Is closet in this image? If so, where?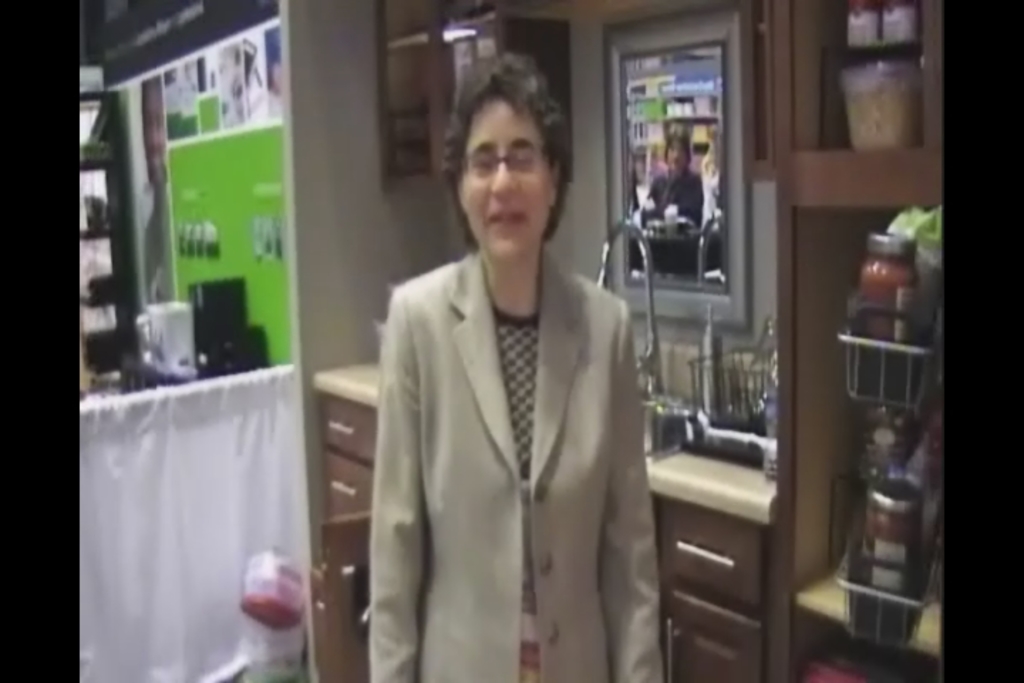
Yes, at 764:0:944:682.
